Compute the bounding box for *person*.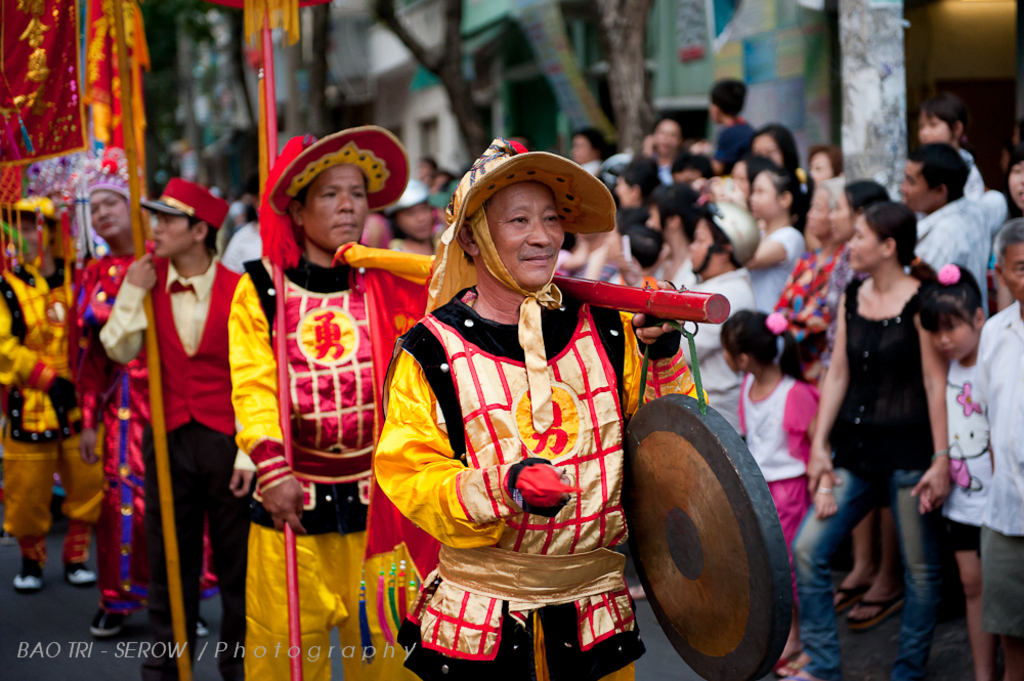
(left=972, top=212, right=1023, bottom=680).
